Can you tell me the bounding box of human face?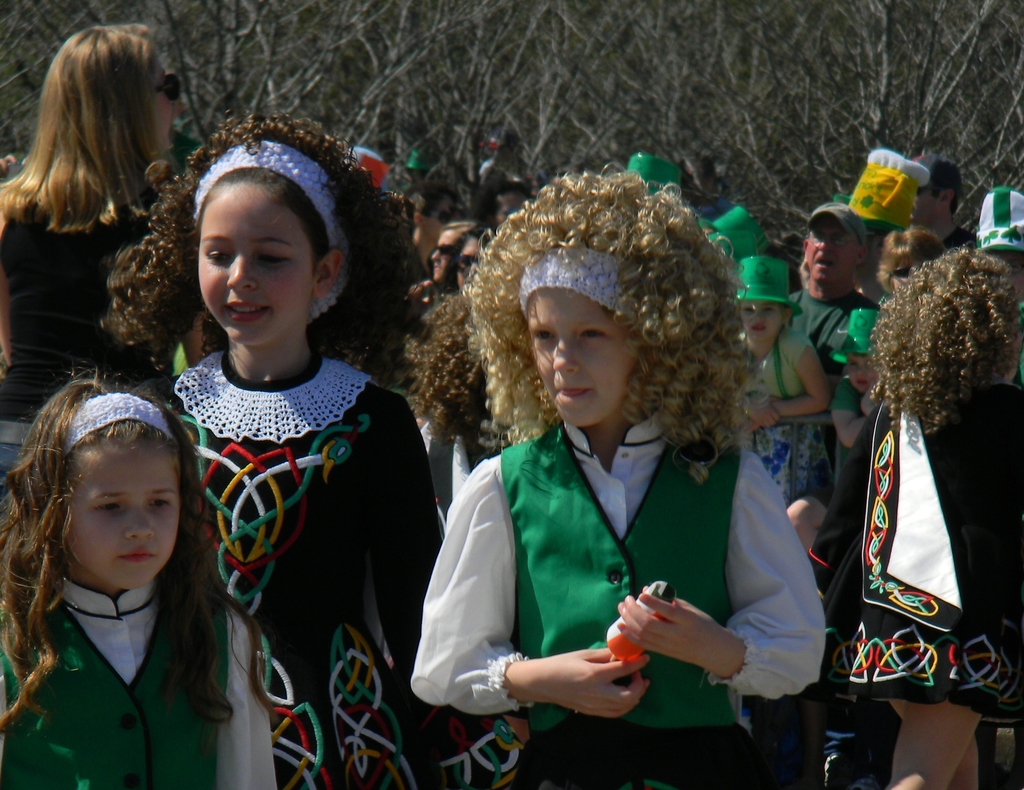
<box>148,71,191,151</box>.
